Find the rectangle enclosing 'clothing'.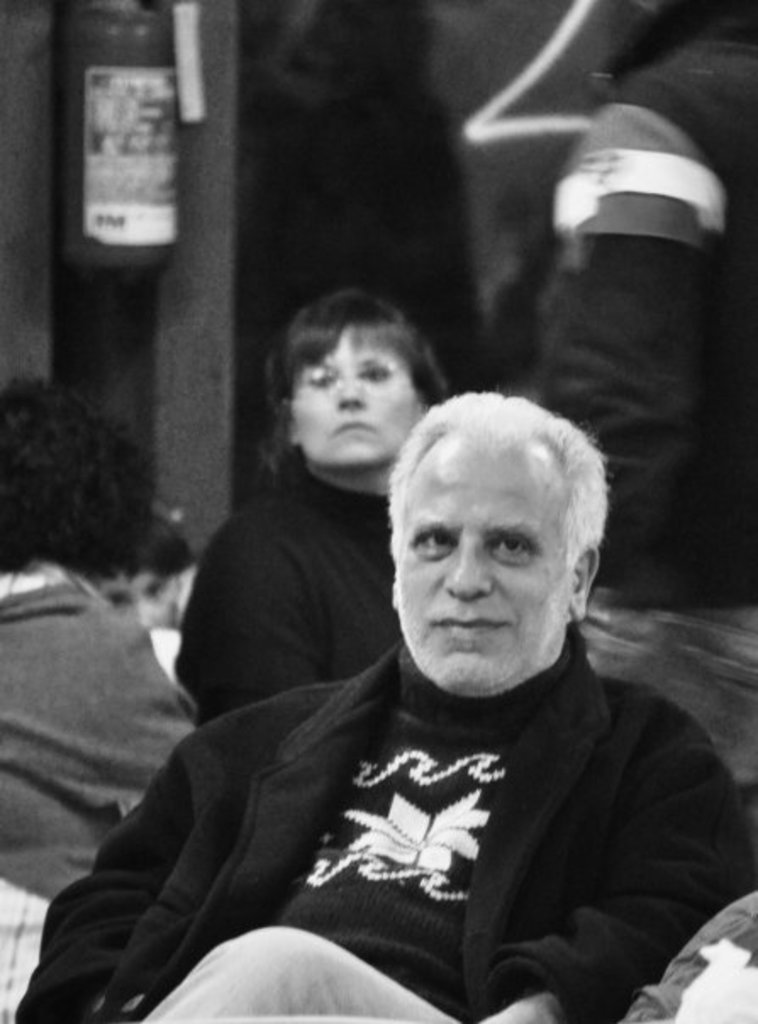
[185, 459, 604, 721].
